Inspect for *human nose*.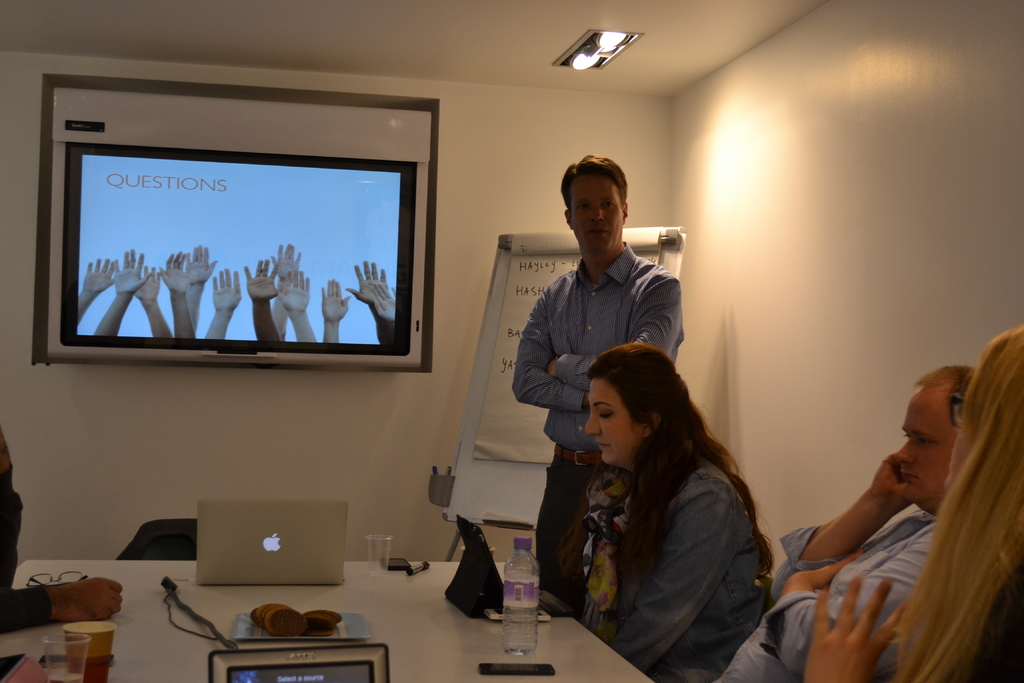
Inspection: (892,436,913,462).
